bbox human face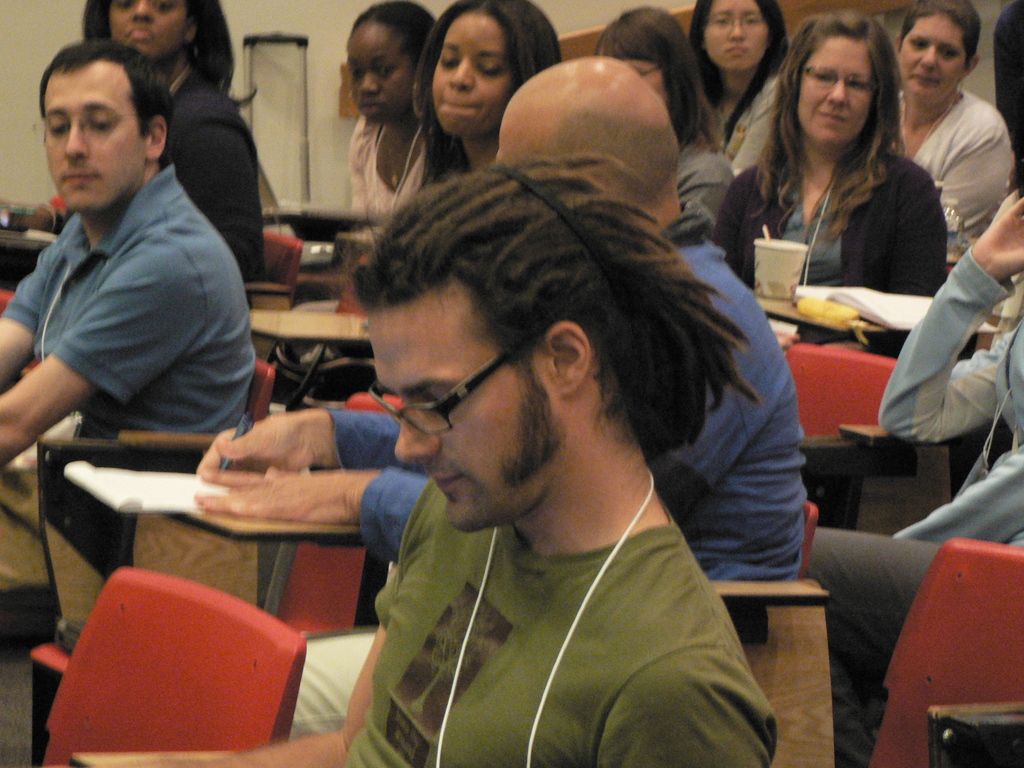
<region>801, 47, 866, 137</region>
